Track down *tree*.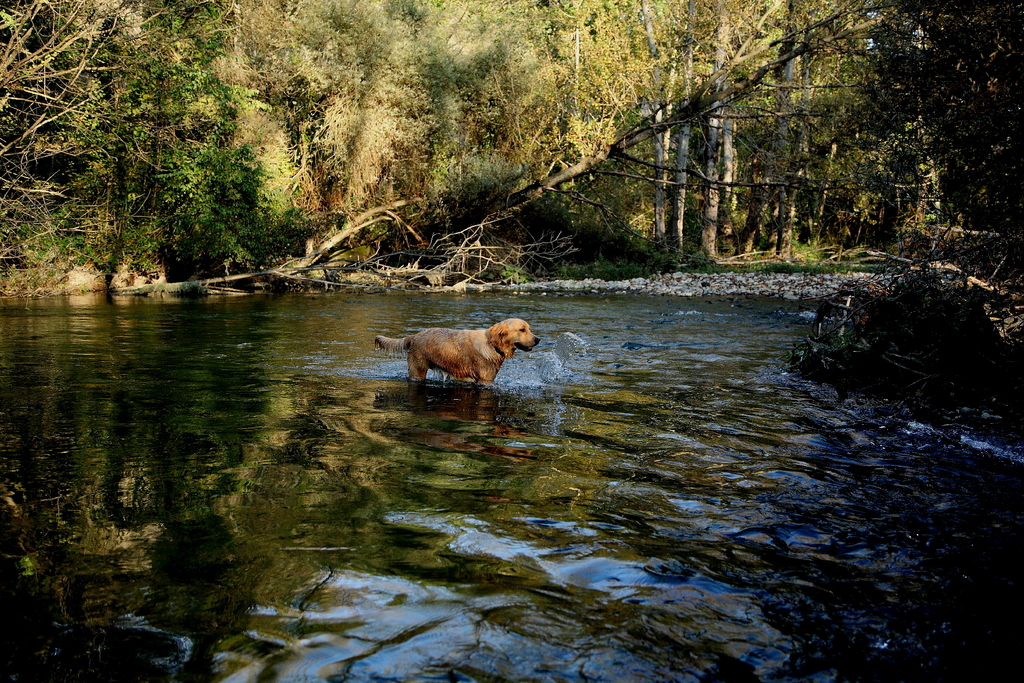
Tracked to [x1=0, y1=0, x2=177, y2=259].
